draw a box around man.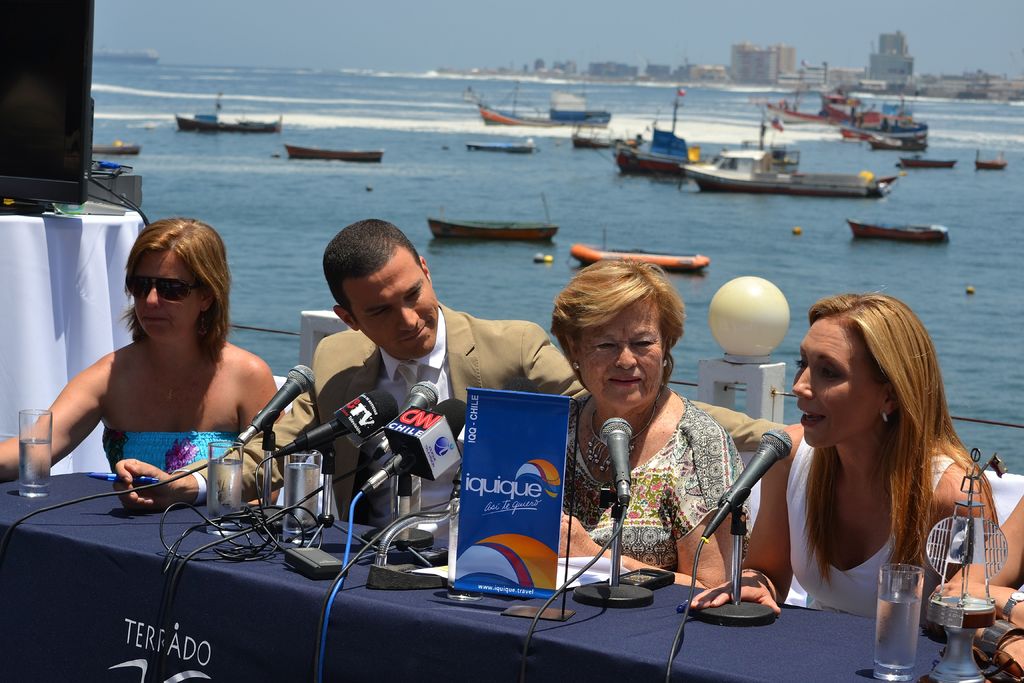
114/218/787/541.
